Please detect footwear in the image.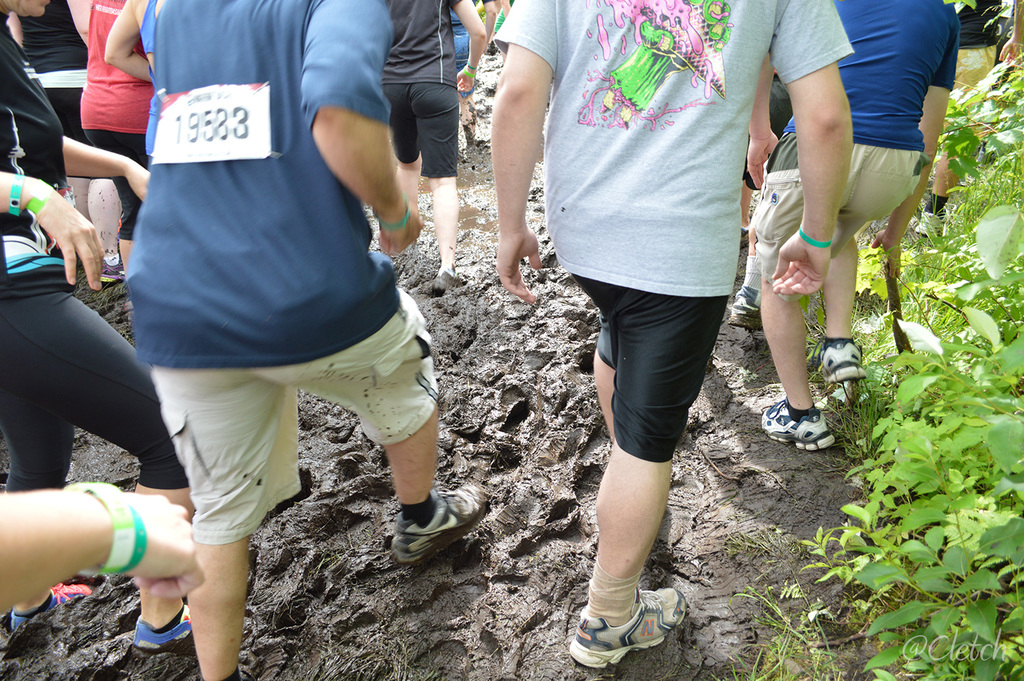
<box>730,283,765,329</box>.
